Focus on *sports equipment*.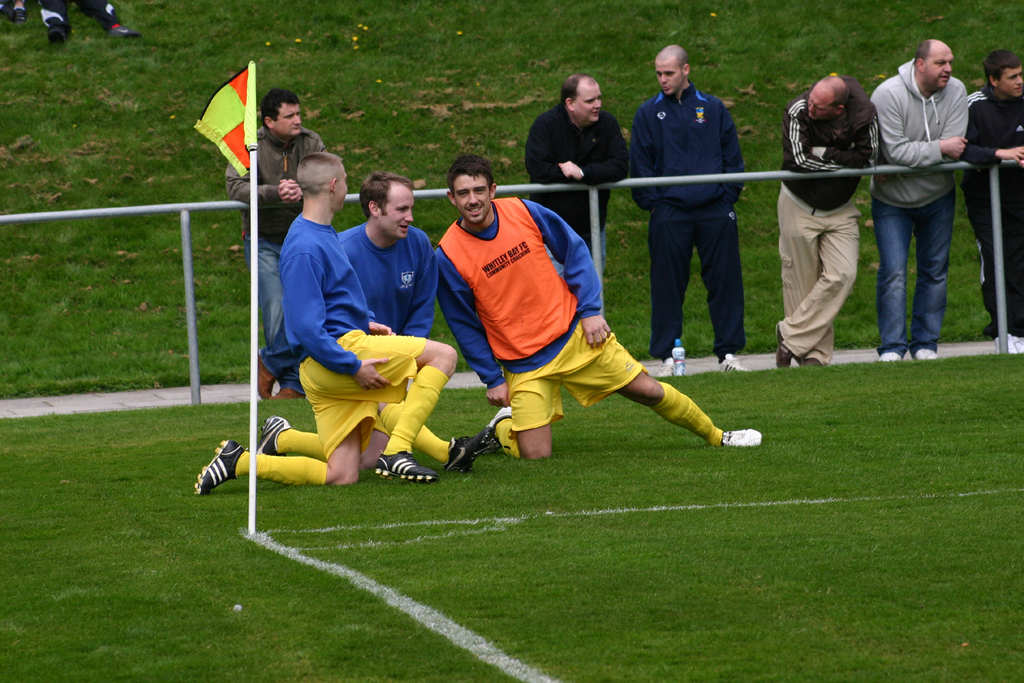
Focused at (left=723, top=429, right=764, bottom=445).
